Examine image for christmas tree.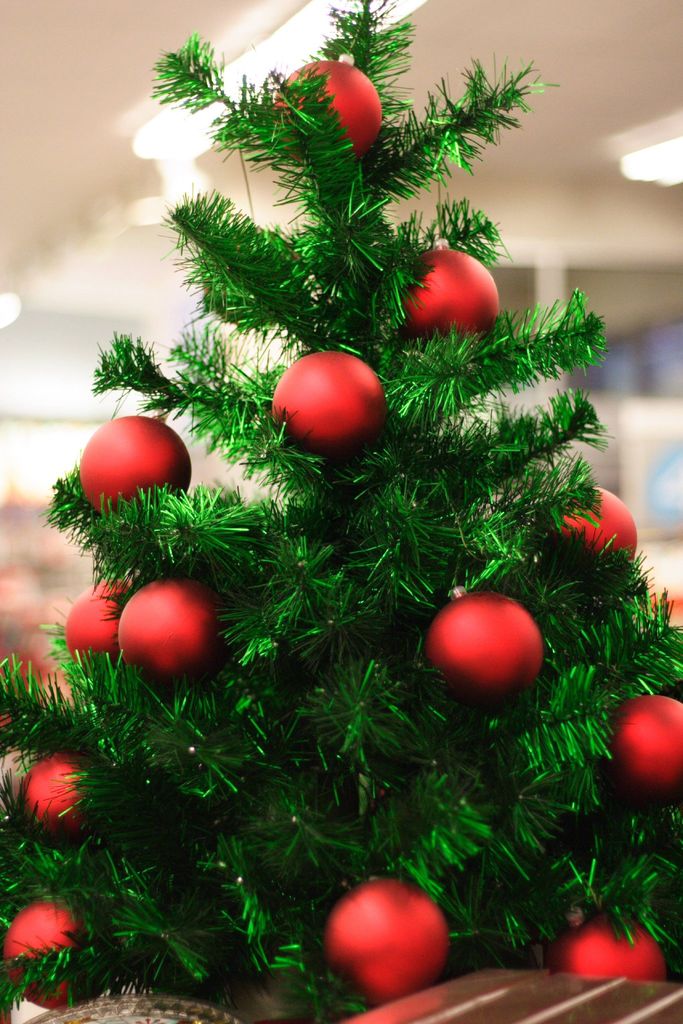
Examination result: (x1=0, y1=1, x2=680, y2=1006).
